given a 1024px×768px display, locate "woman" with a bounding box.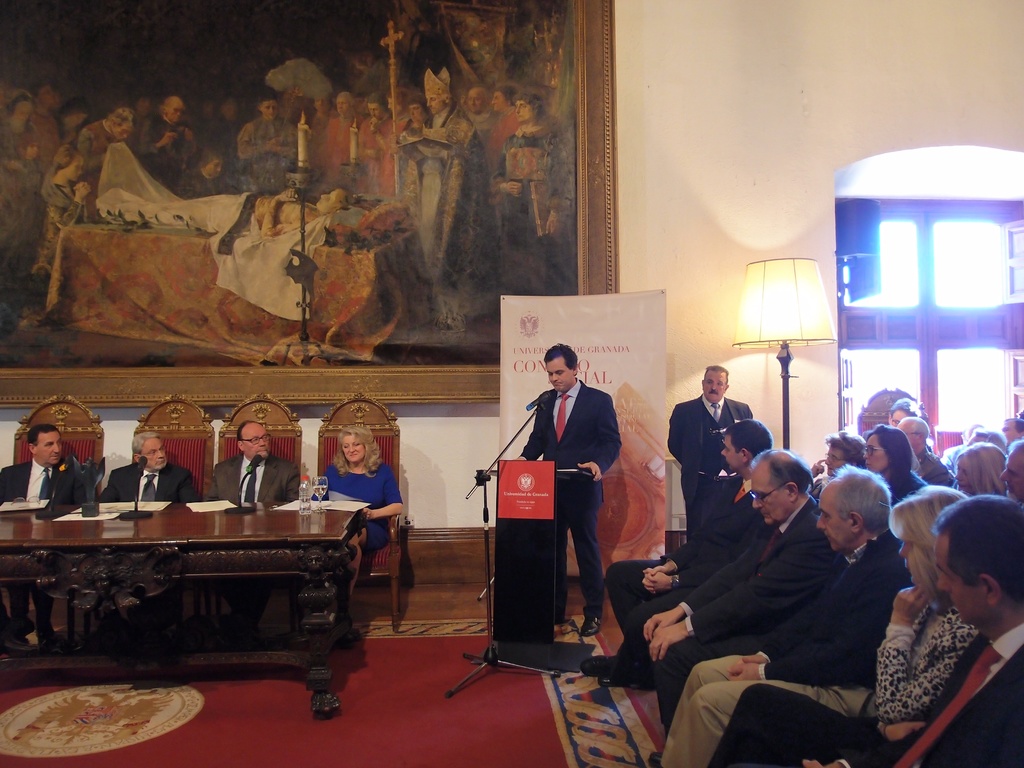
Located: select_region(0, 95, 40, 286).
